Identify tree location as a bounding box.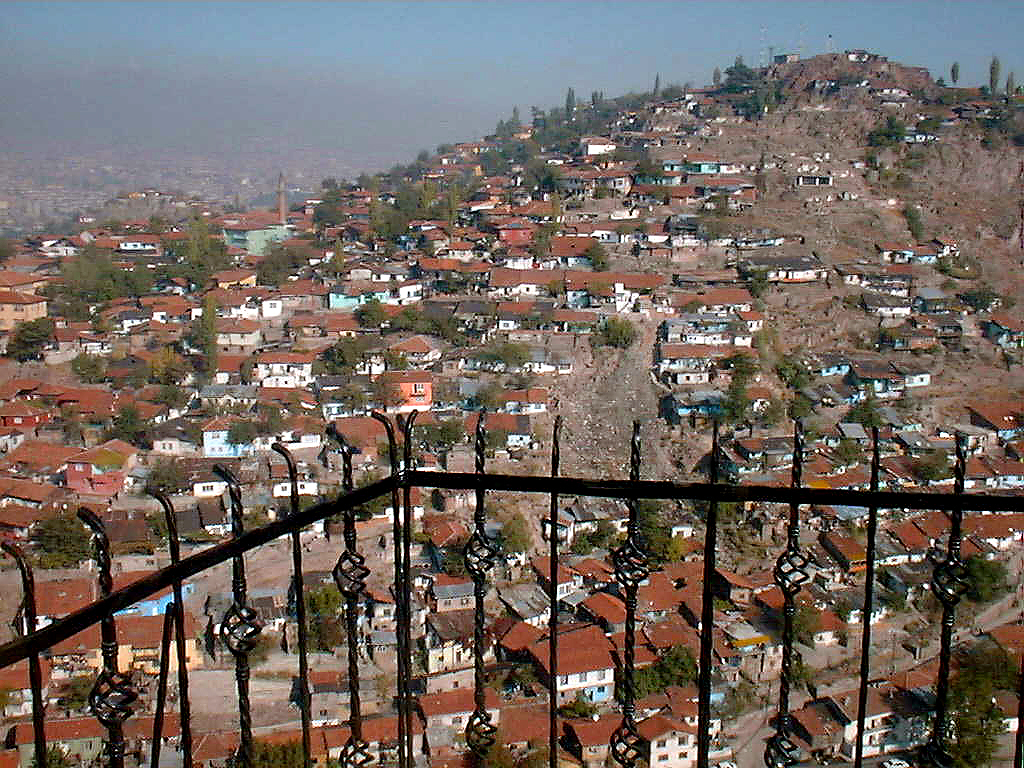
locate(949, 58, 957, 90).
